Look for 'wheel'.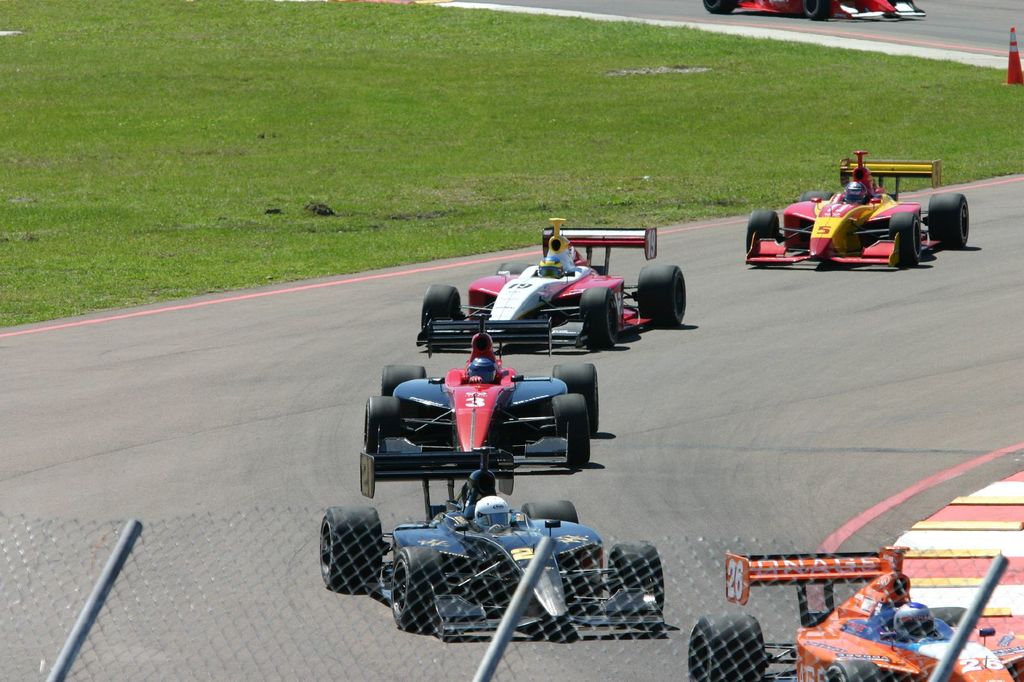
Found: BBox(883, 0, 911, 18).
